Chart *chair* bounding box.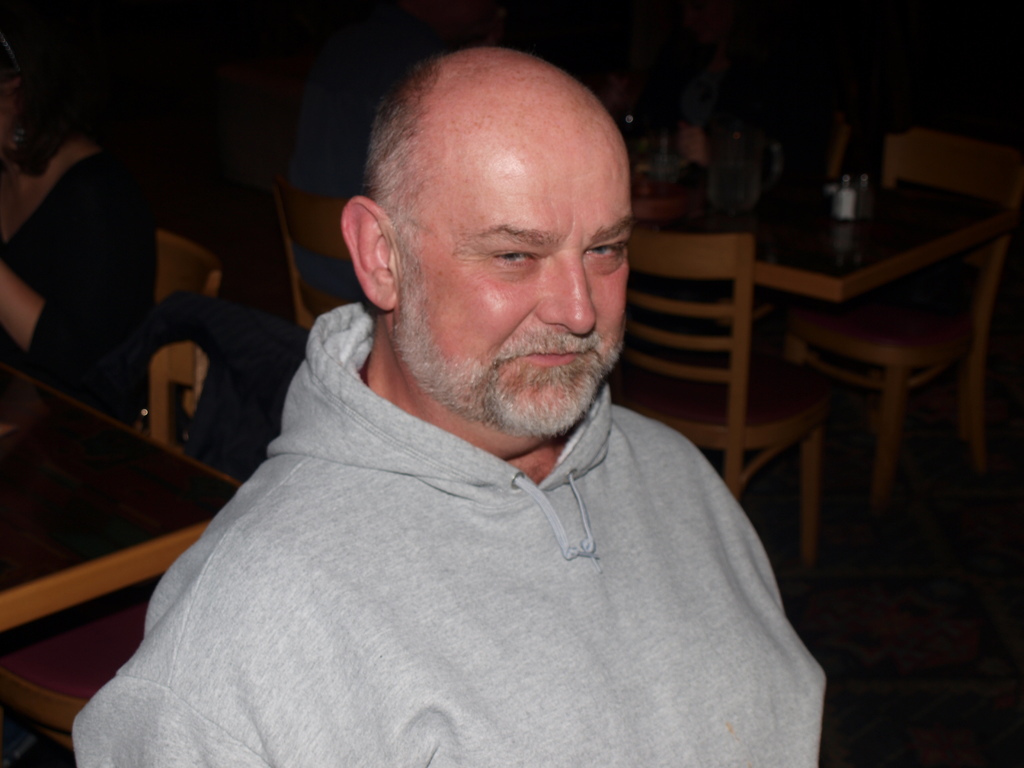
Charted: select_region(0, 341, 244, 767).
